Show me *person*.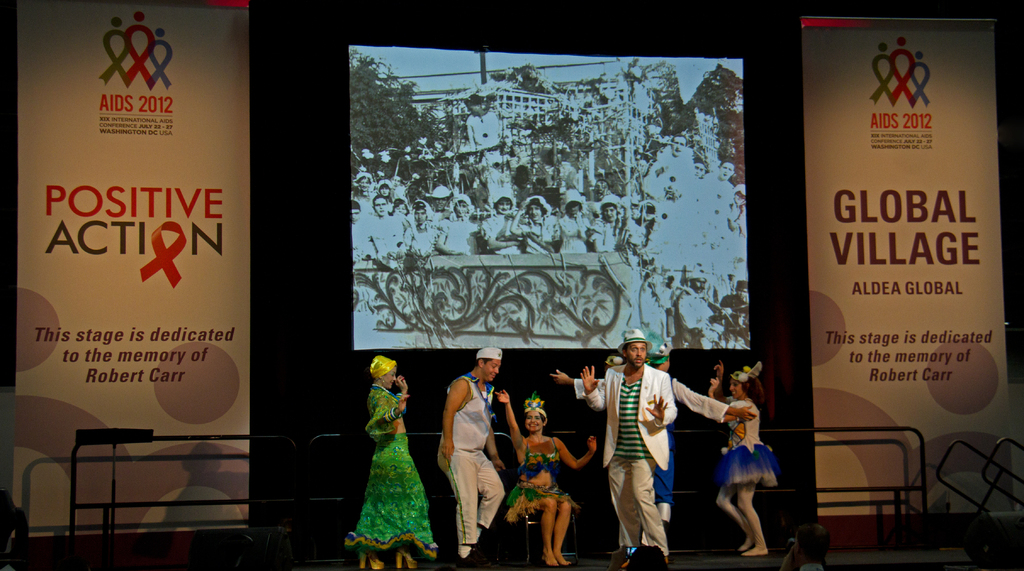
*person* is here: rect(646, 137, 692, 204).
